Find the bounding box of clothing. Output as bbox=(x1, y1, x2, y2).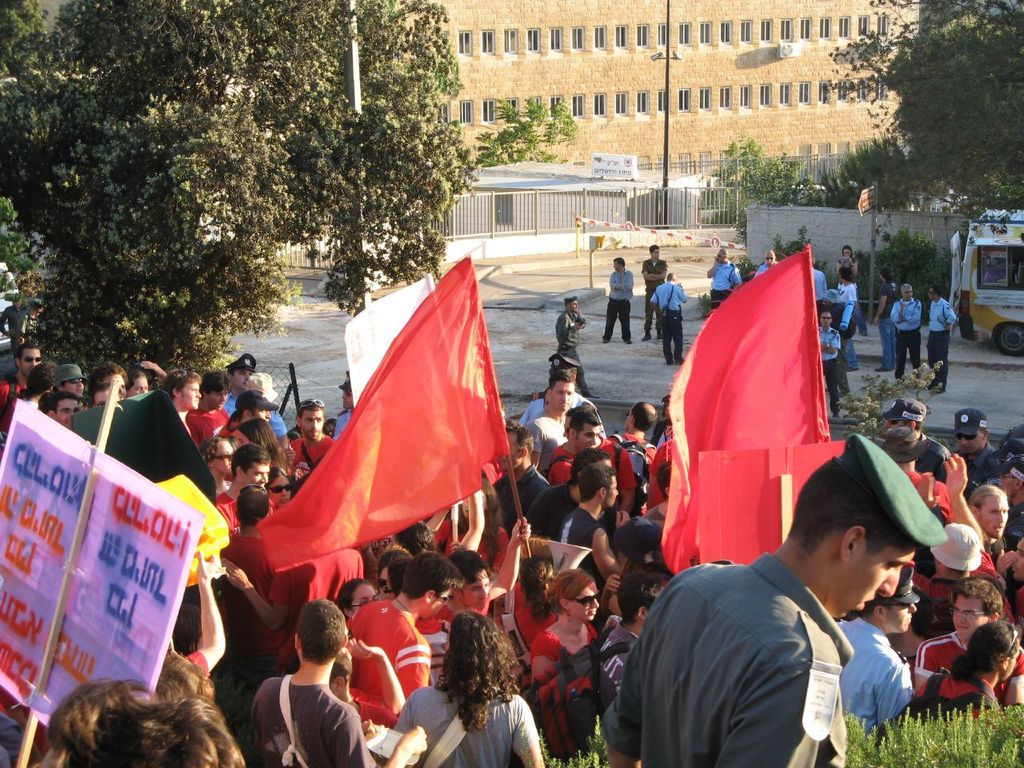
bbox=(819, 314, 847, 410).
